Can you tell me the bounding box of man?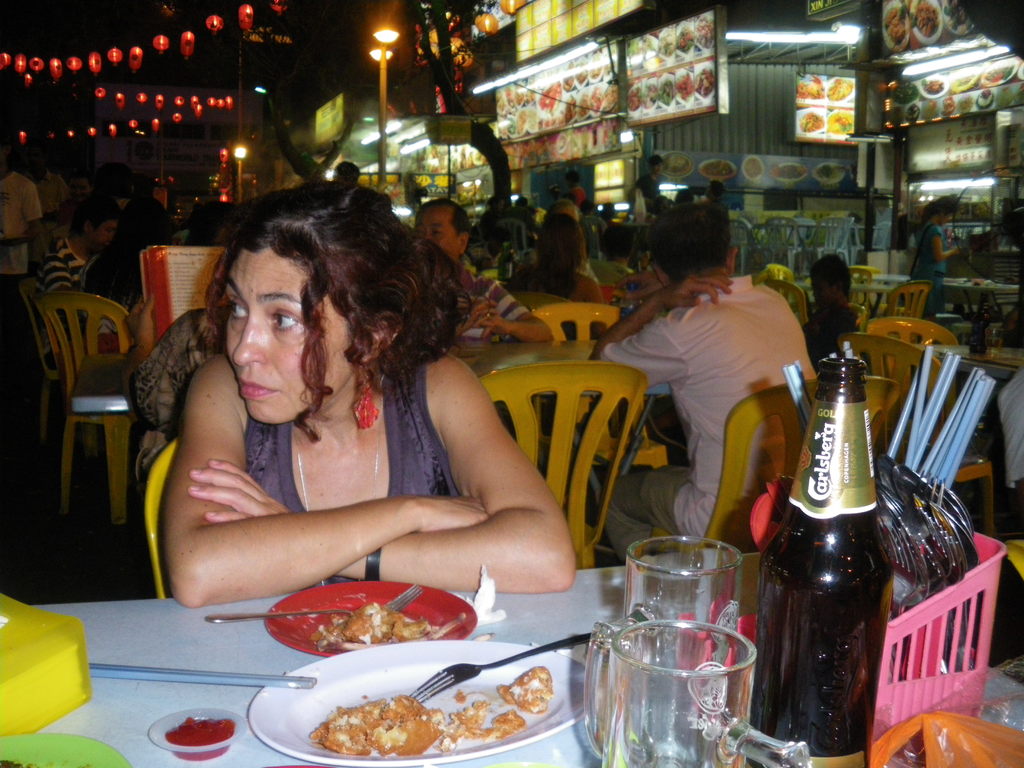
x1=412 y1=200 x2=557 y2=346.
